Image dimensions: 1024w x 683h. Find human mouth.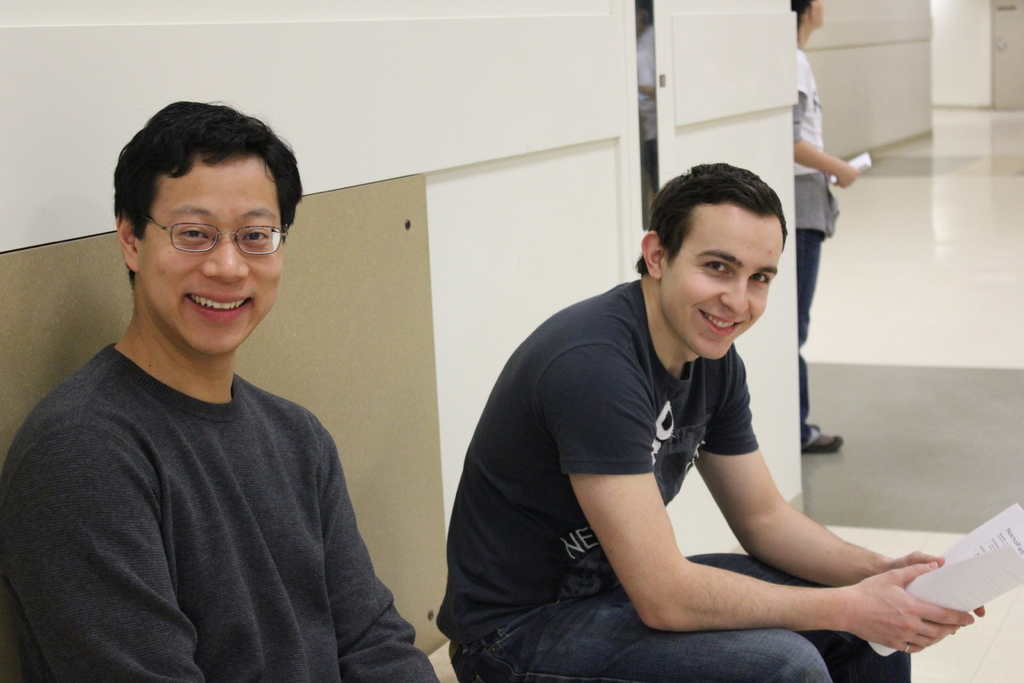
<box>184,293,251,321</box>.
